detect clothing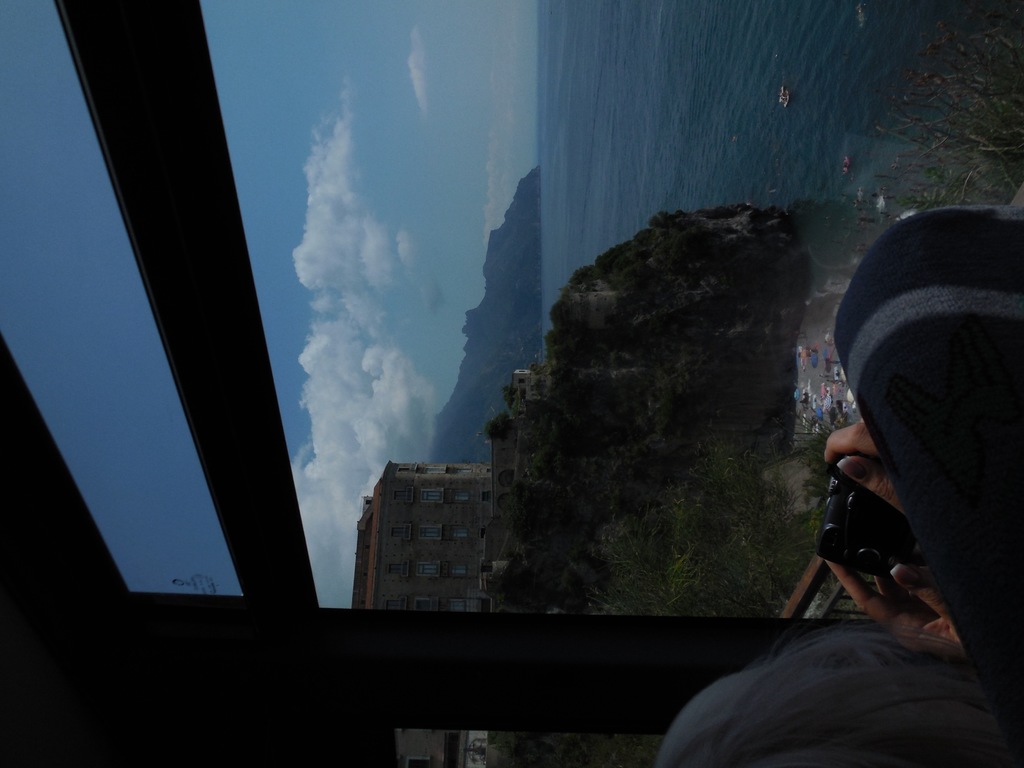
{"x1": 637, "y1": 187, "x2": 1023, "y2": 767}
